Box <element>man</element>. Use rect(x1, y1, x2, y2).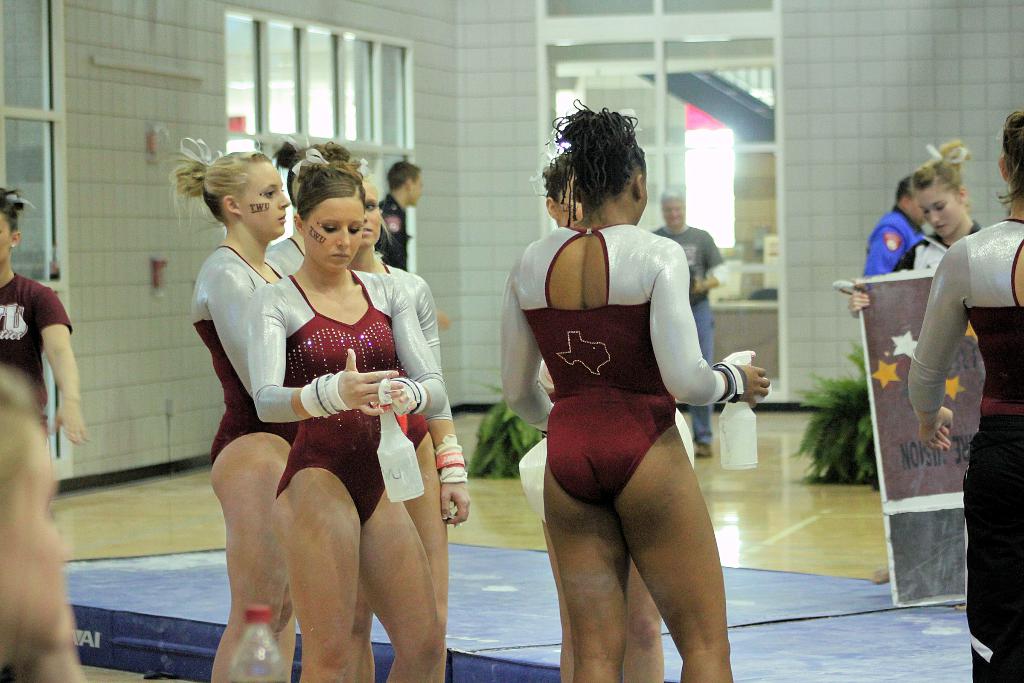
rect(373, 161, 423, 279).
